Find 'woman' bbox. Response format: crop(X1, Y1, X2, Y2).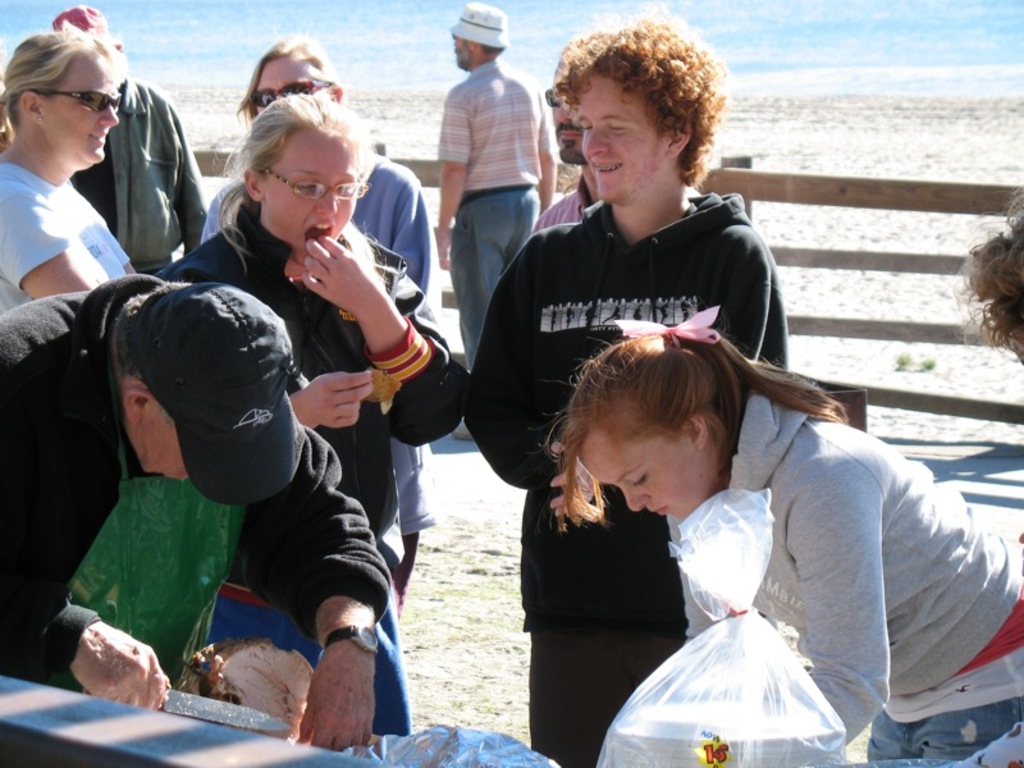
crop(165, 93, 476, 563).
